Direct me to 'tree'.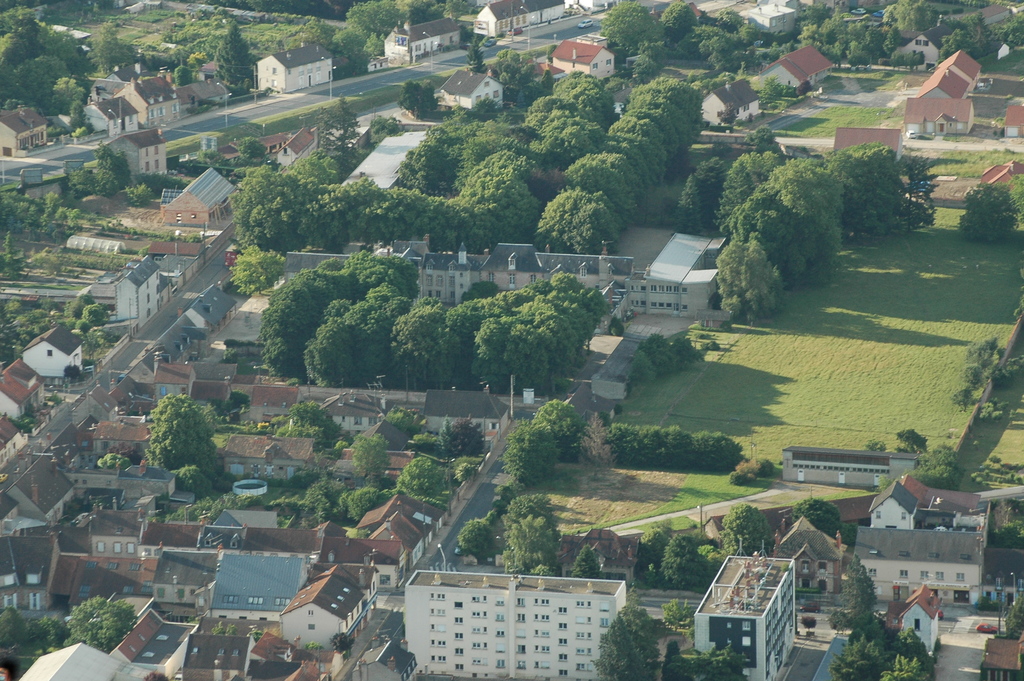
Direction: l=76, t=302, r=110, b=359.
